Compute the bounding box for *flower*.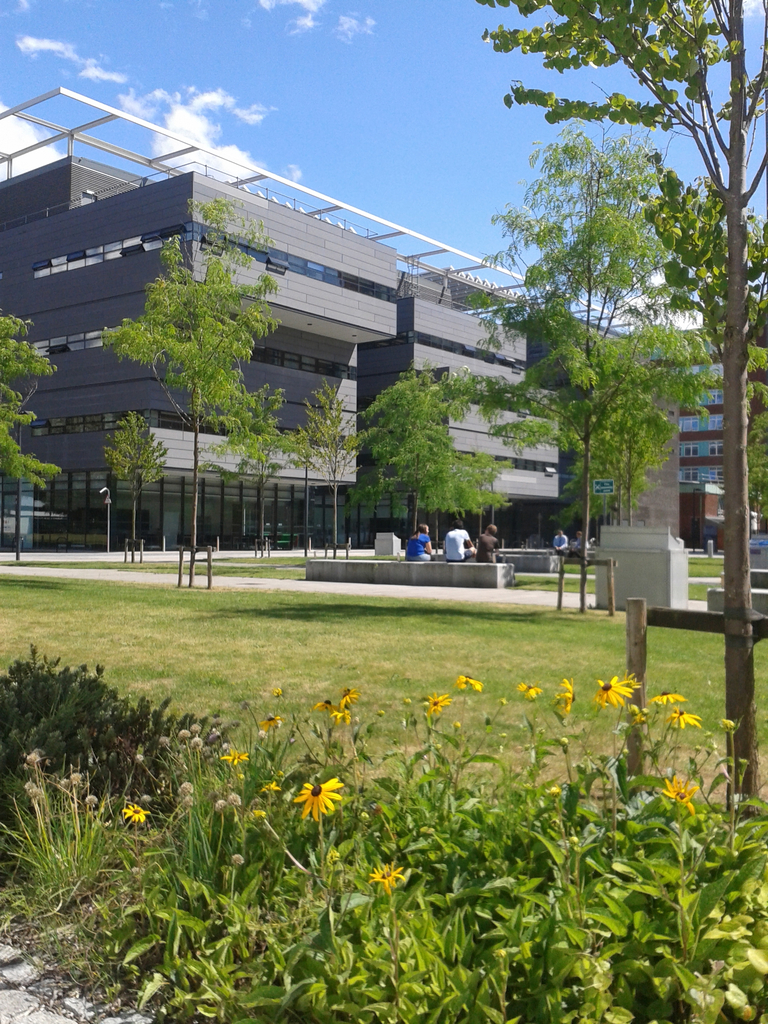
x1=326, y1=848, x2=343, y2=874.
